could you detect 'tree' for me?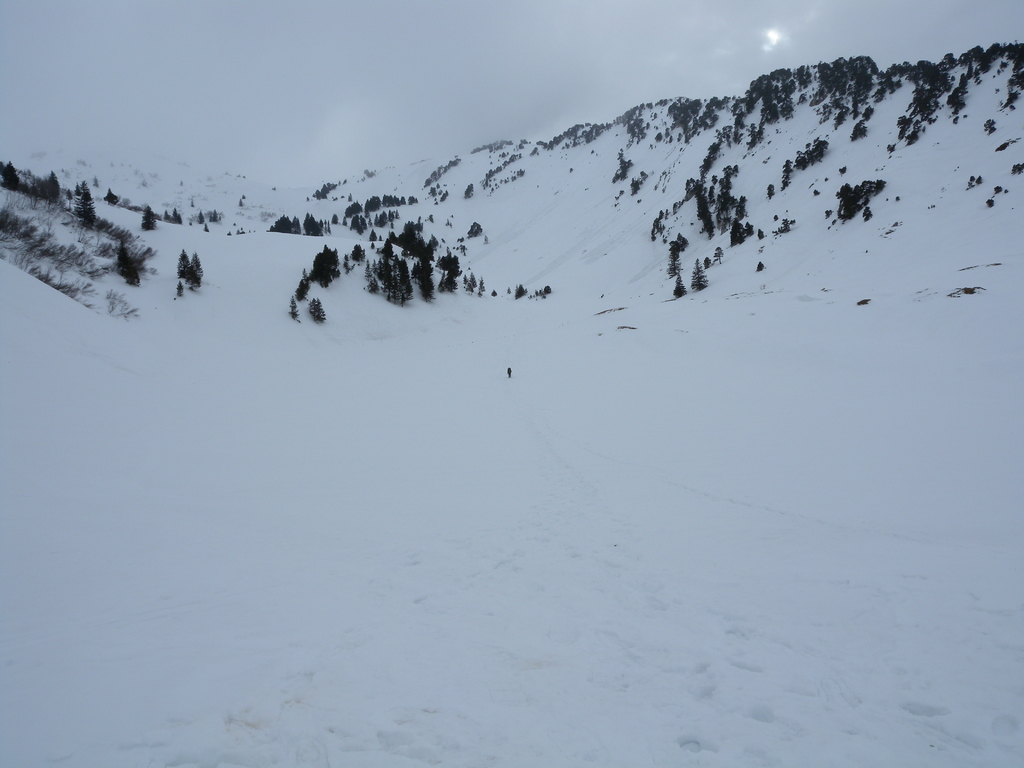
Detection result: x1=349 y1=243 x2=366 y2=262.
